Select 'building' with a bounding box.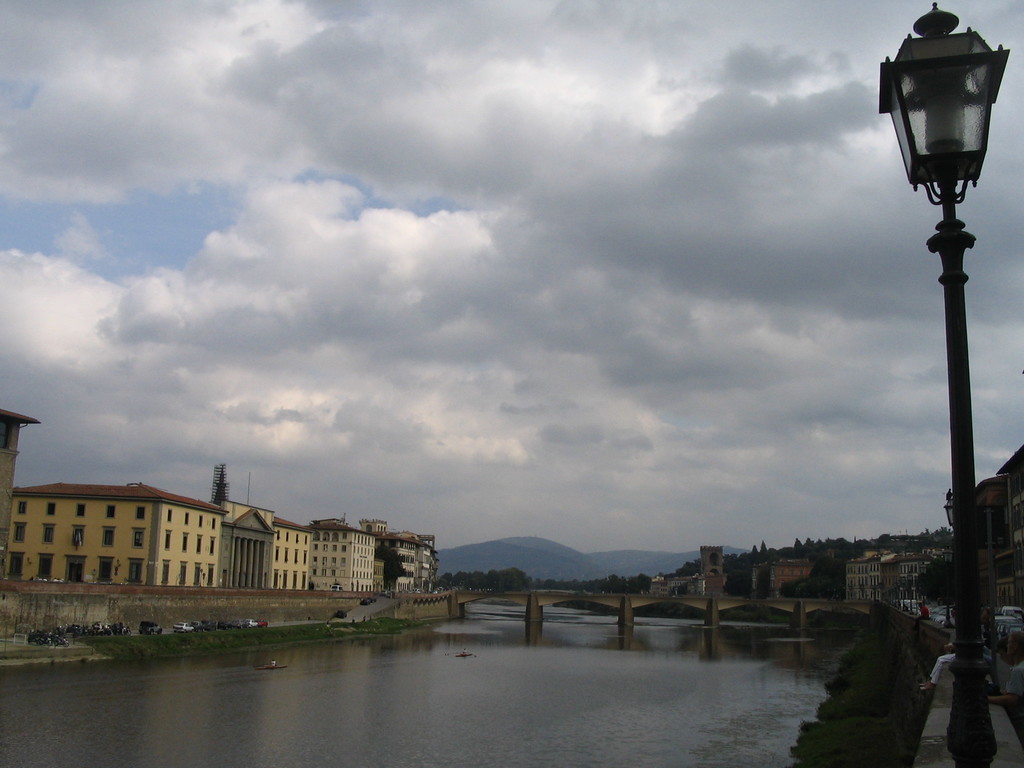
region(0, 408, 37, 588).
